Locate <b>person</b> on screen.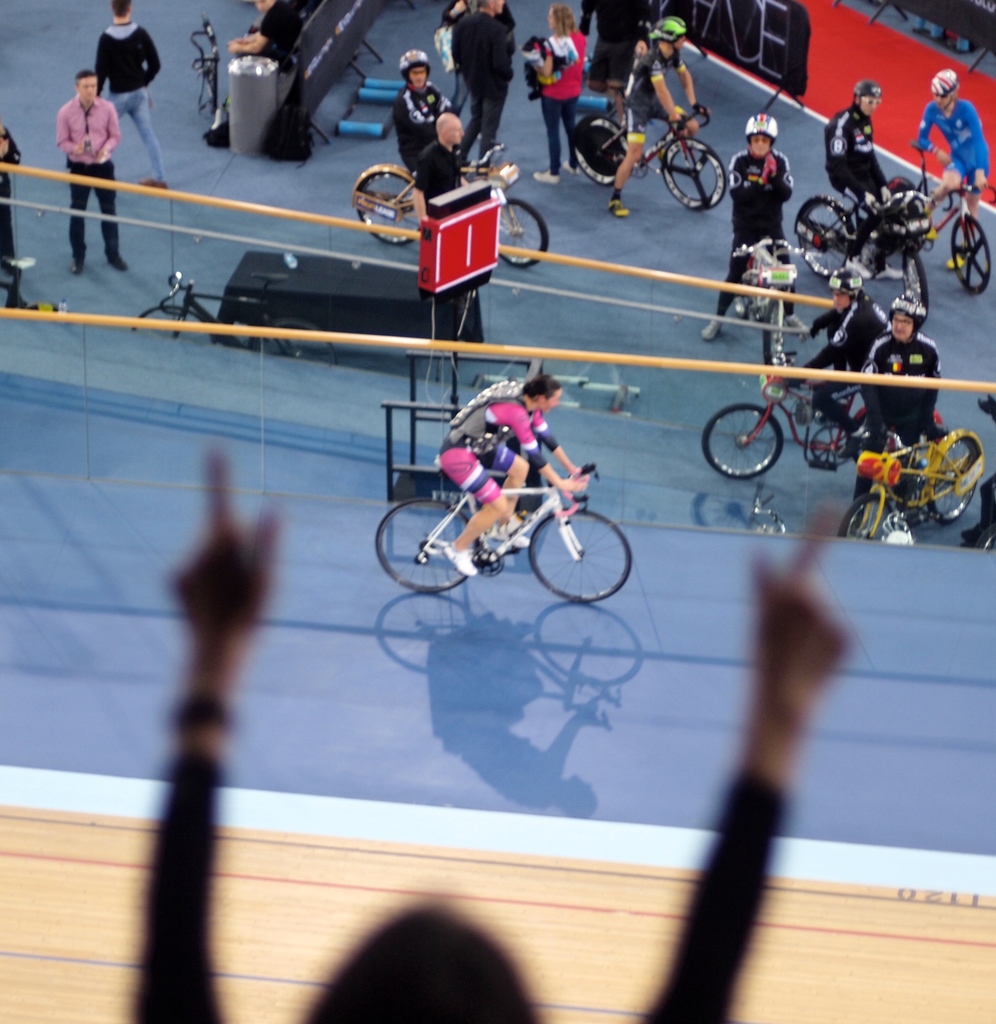
On screen at 857:292:946:519.
